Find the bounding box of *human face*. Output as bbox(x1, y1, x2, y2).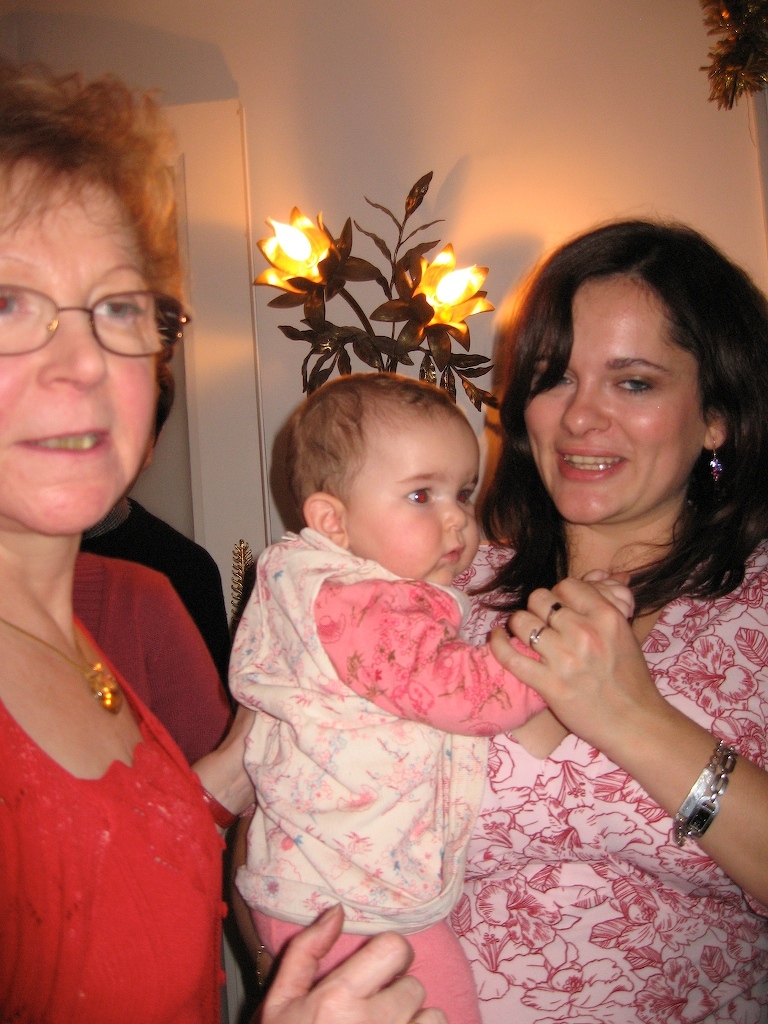
bbox(0, 148, 183, 545).
